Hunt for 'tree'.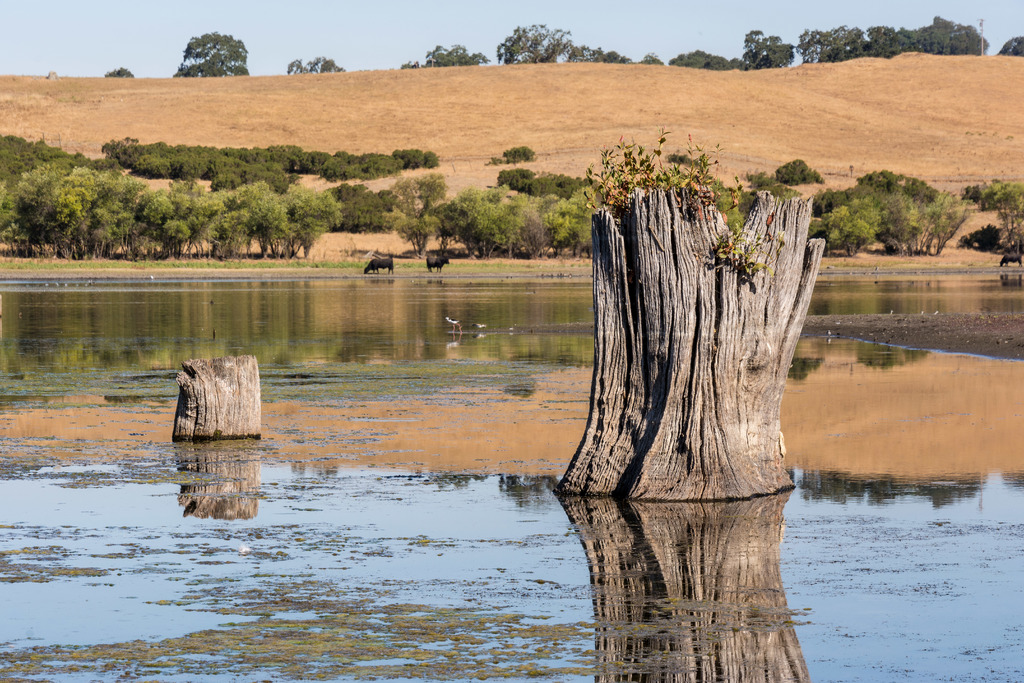
Hunted down at select_region(666, 47, 767, 73).
